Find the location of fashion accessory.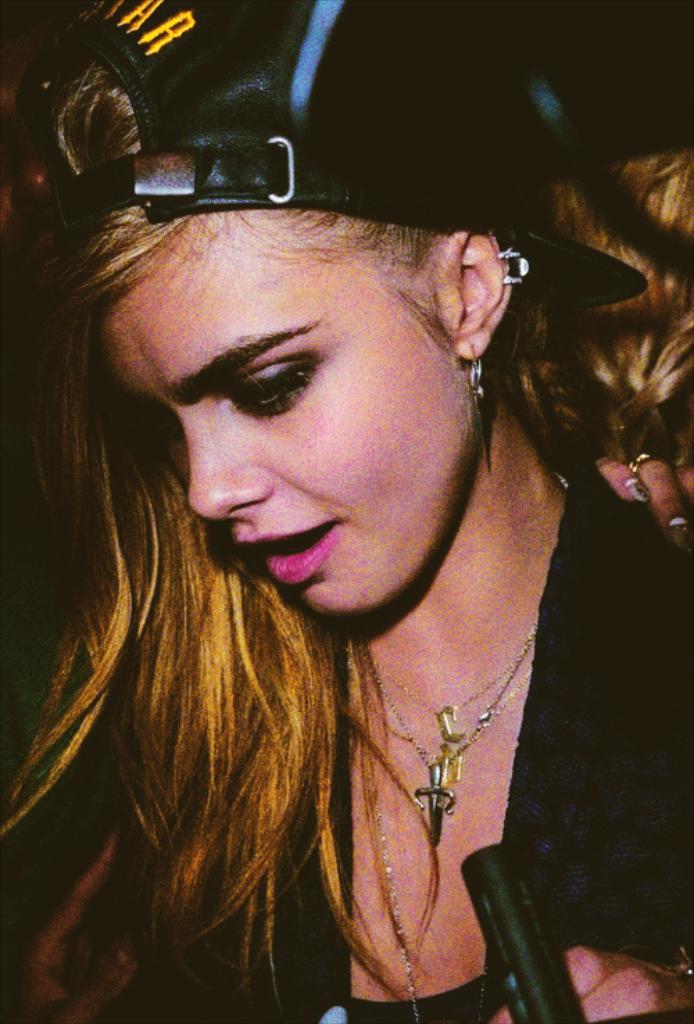
Location: x1=362 y1=455 x2=583 y2=839.
